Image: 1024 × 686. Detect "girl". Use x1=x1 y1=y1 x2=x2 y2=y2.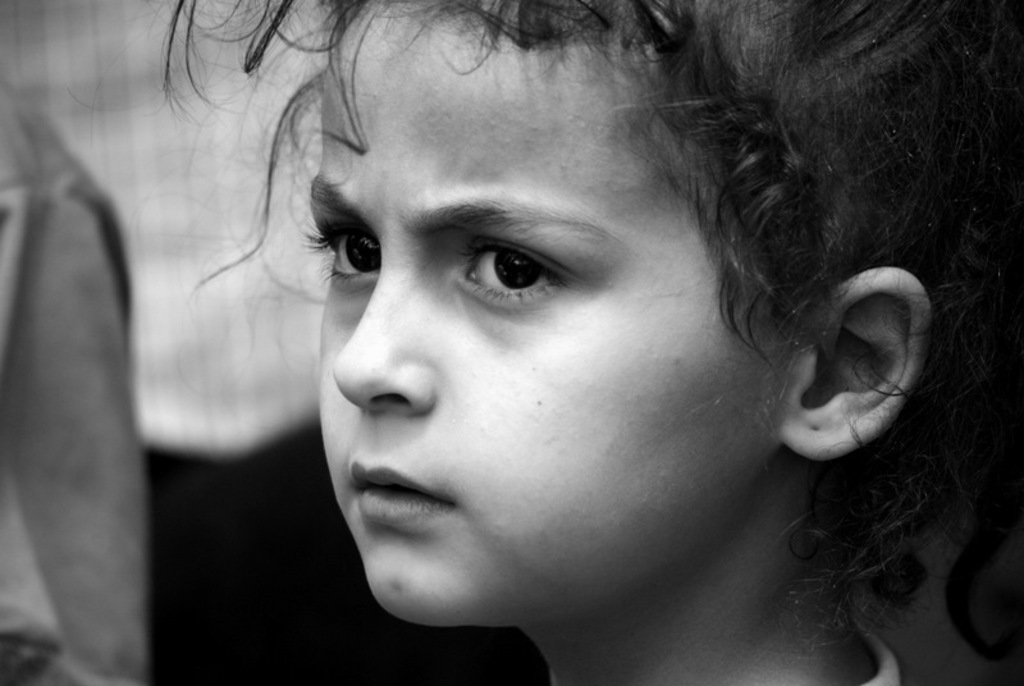
x1=159 y1=0 x2=1023 y2=685.
